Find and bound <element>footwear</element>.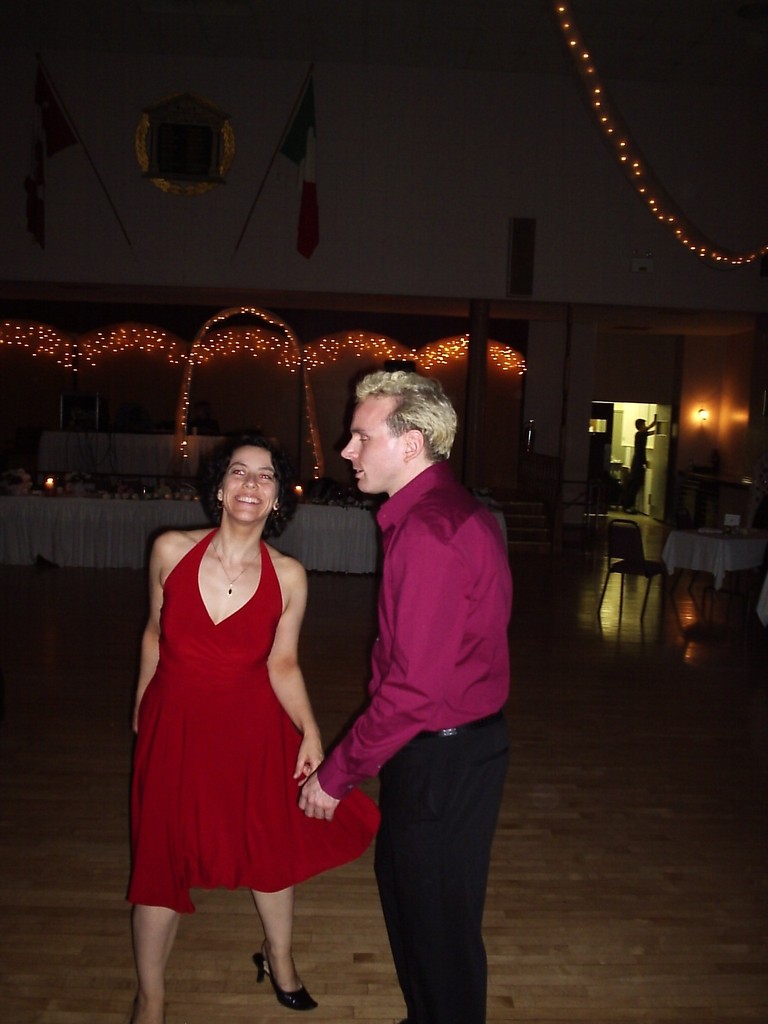
Bound: <region>255, 949, 319, 1012</region>.
